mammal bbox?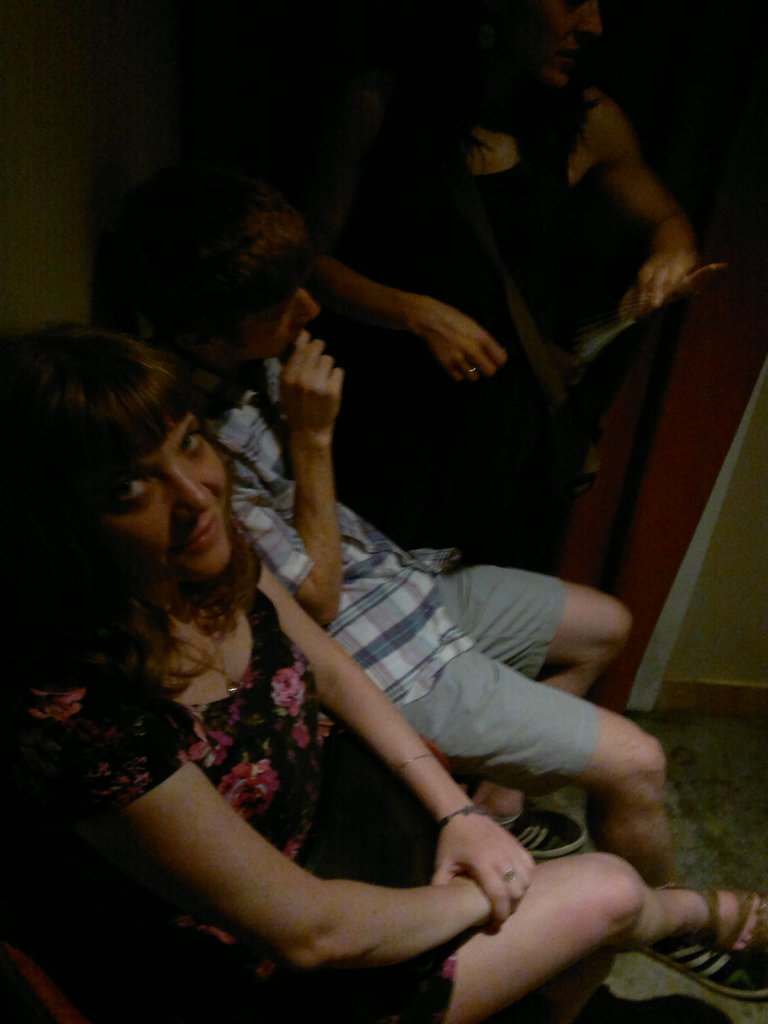
[295, 0, 699, 570]
